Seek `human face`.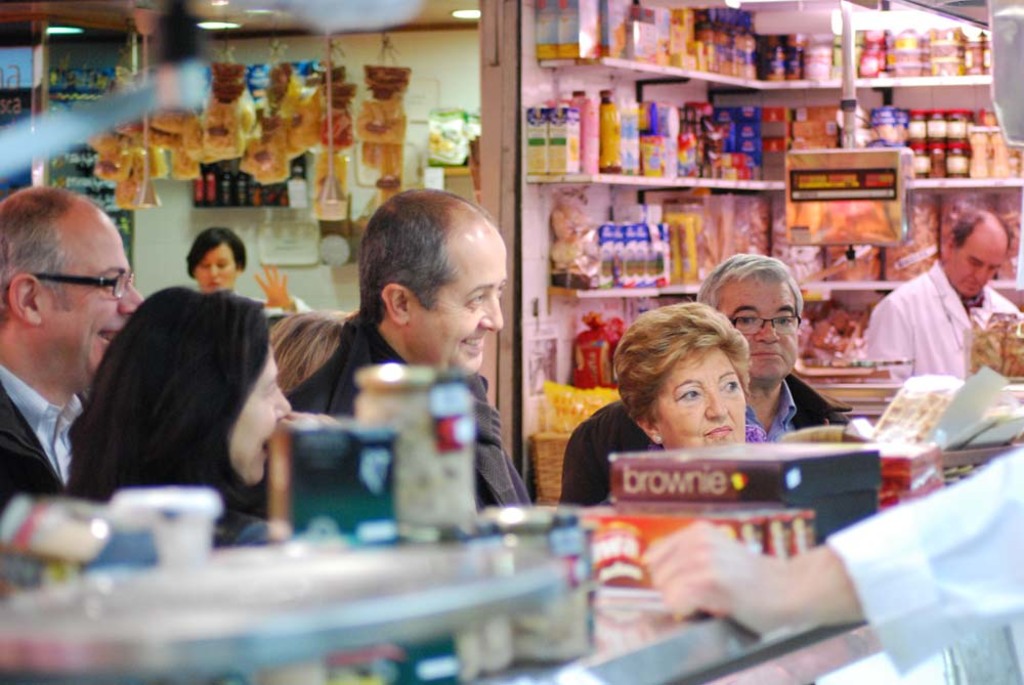
<bbox>190, 247, 234, 295</bbox>.
